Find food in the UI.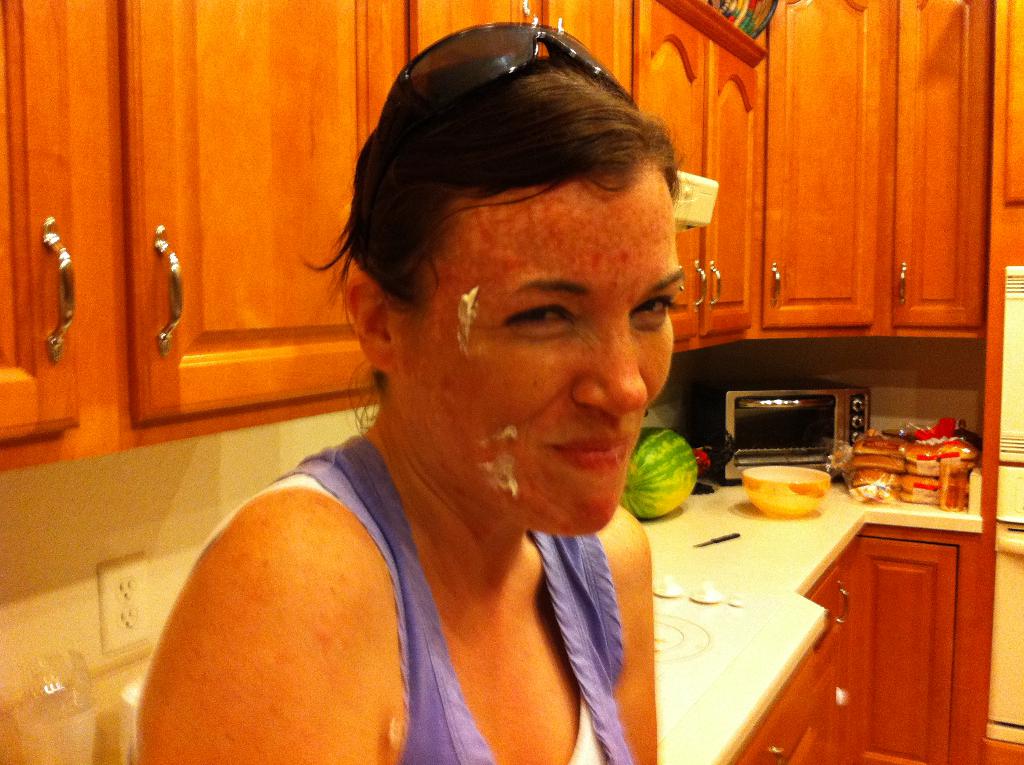
UI element at Rect(618, 426, 700, 519).
